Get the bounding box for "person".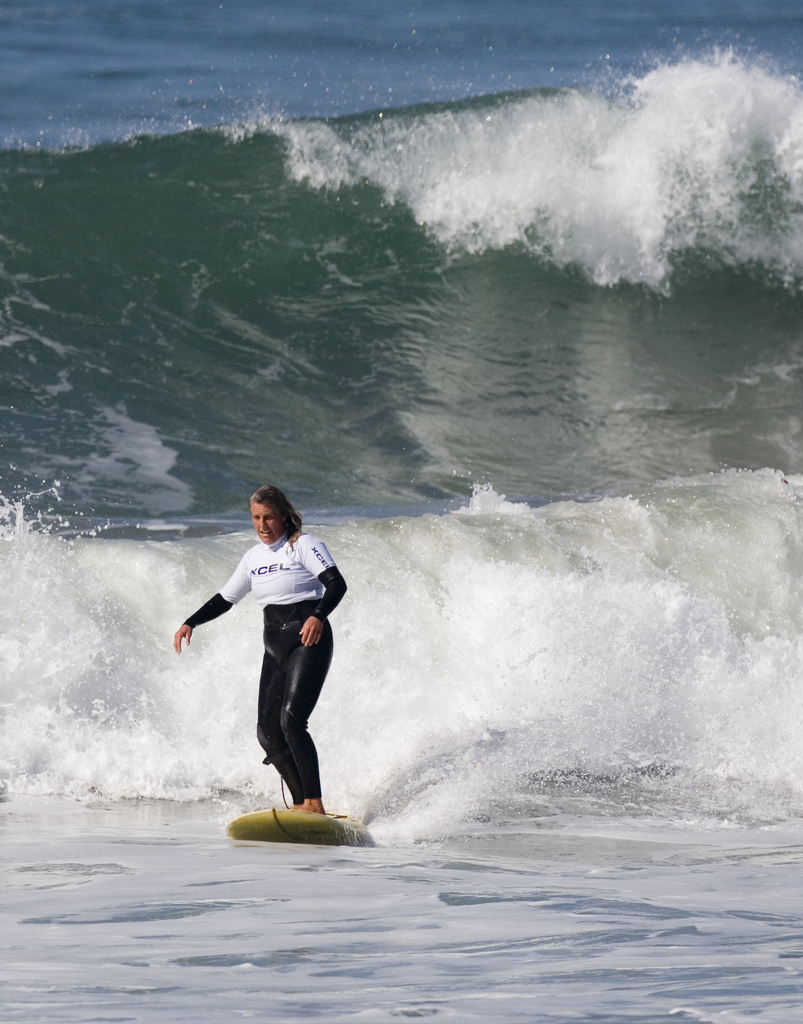
Rect(194, 484, 352, 835).
